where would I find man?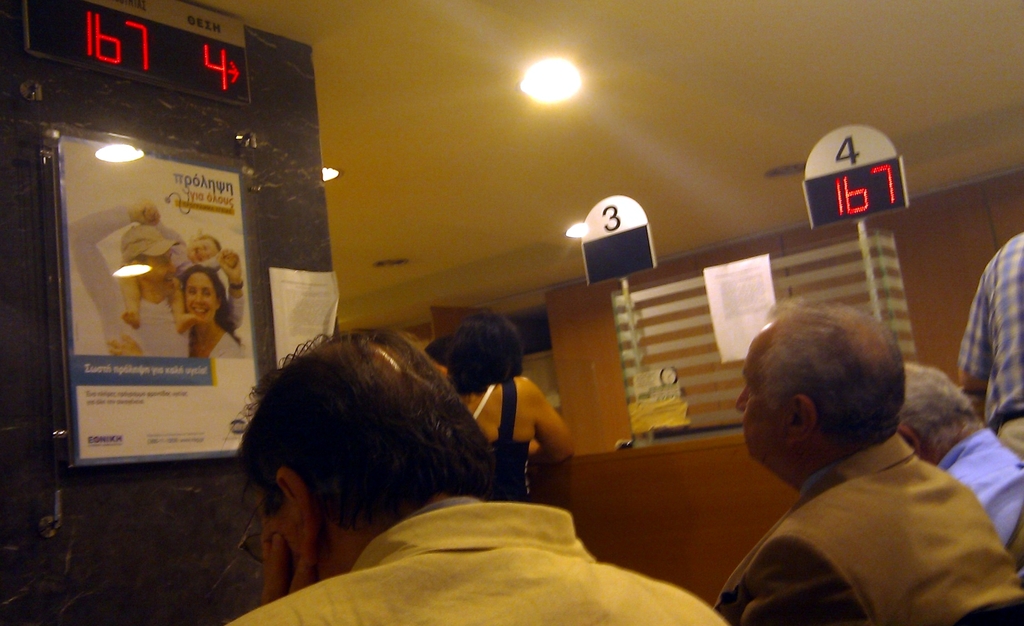
At <bbox>674, 296, 1023, 620</bbox>.
